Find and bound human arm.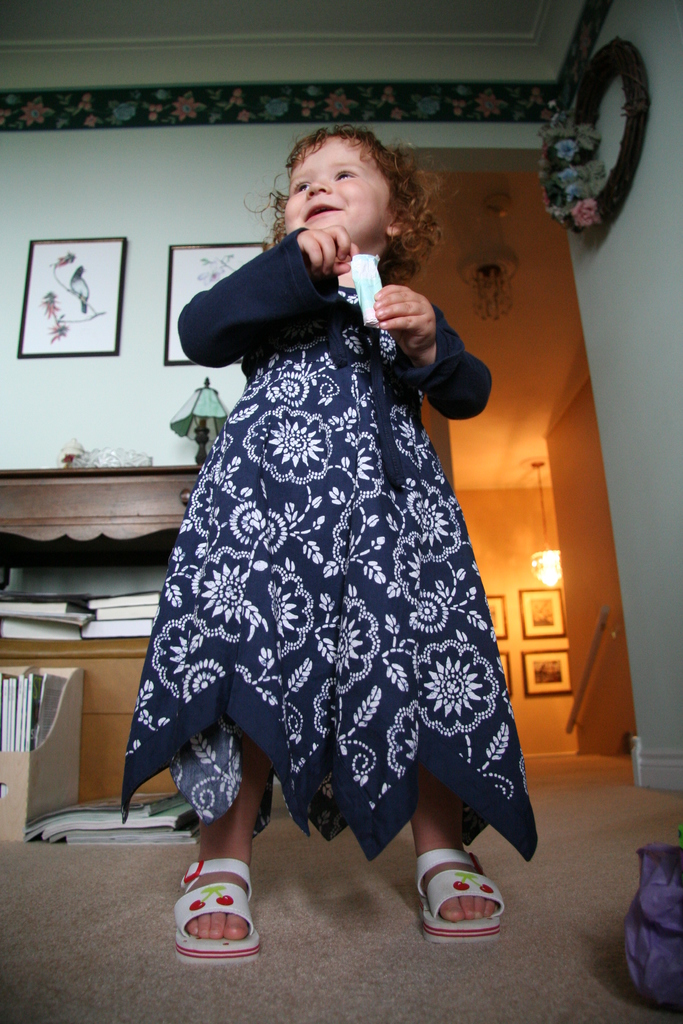
Bound: [left=177, top=218, right=349, bottom=365].
